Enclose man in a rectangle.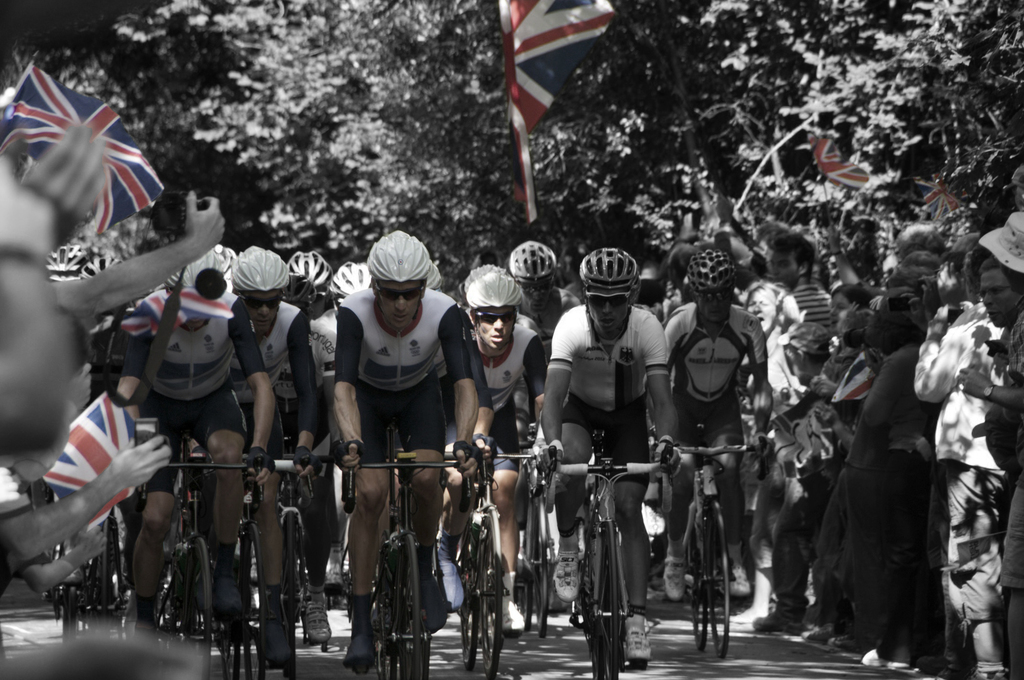
<region>119, 250, 271, 652</region>.
